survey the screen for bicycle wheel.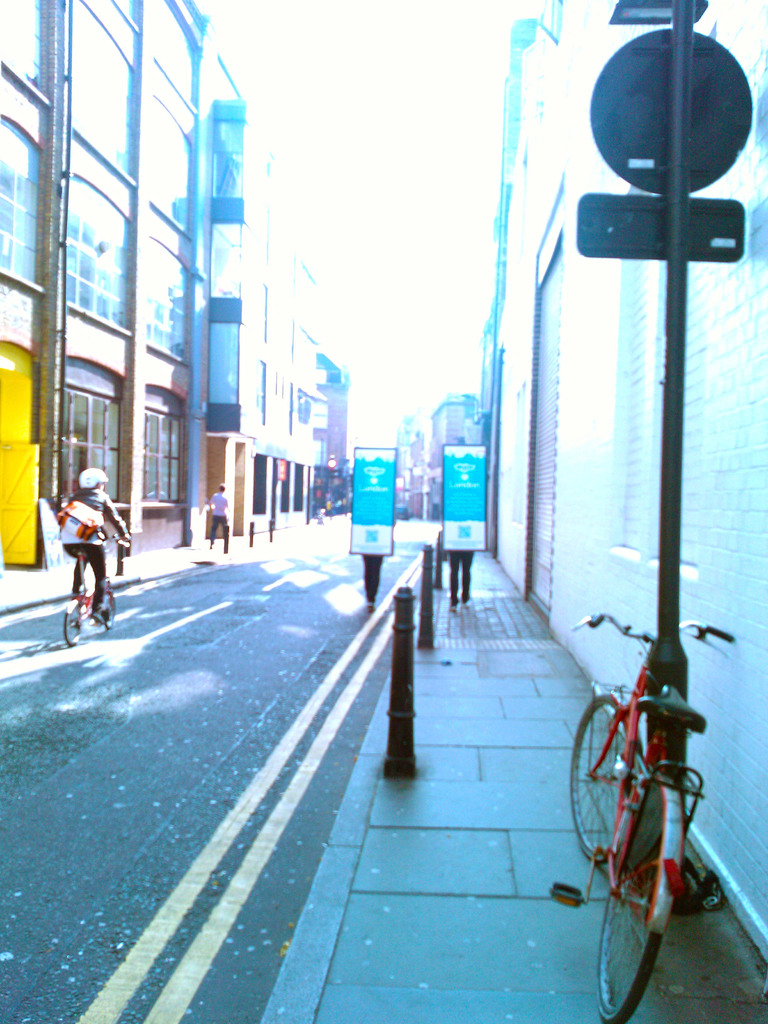
Survey found: 100 595 119 630.
